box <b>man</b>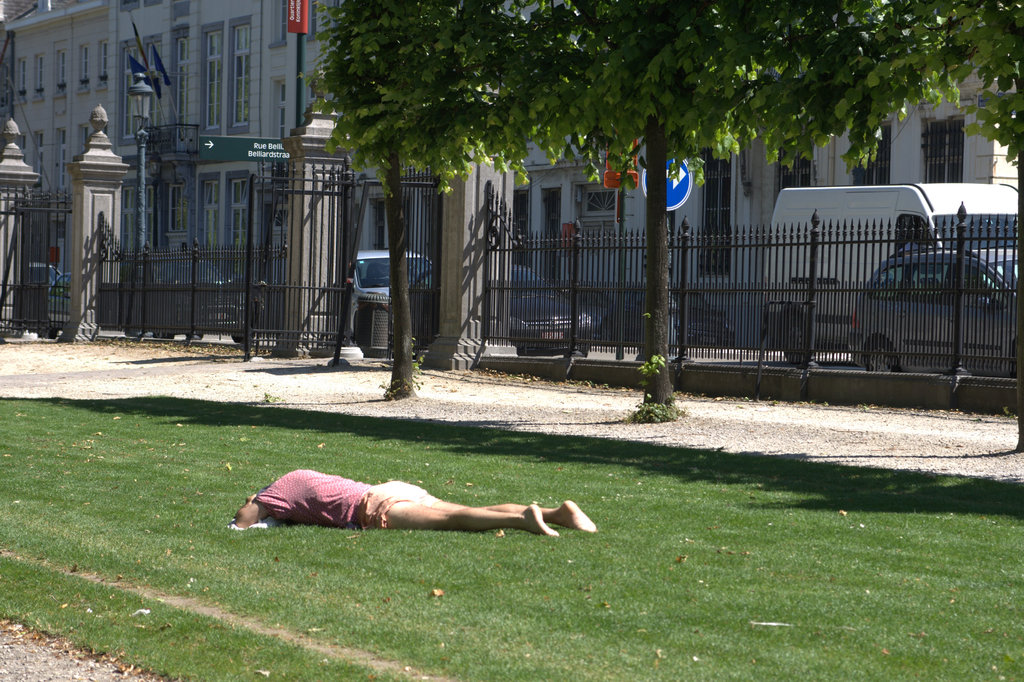
left=219, top=448, right=580, bottom=555
